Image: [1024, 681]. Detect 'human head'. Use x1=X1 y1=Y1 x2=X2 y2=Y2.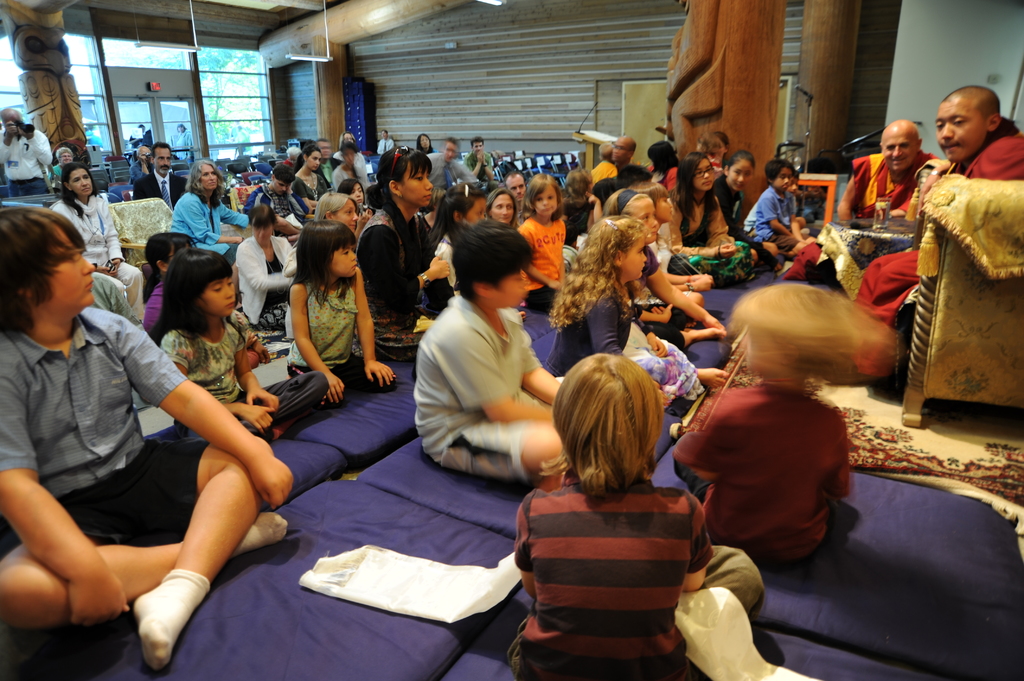
x1=0 y1=108 x2=22 y2=125.
